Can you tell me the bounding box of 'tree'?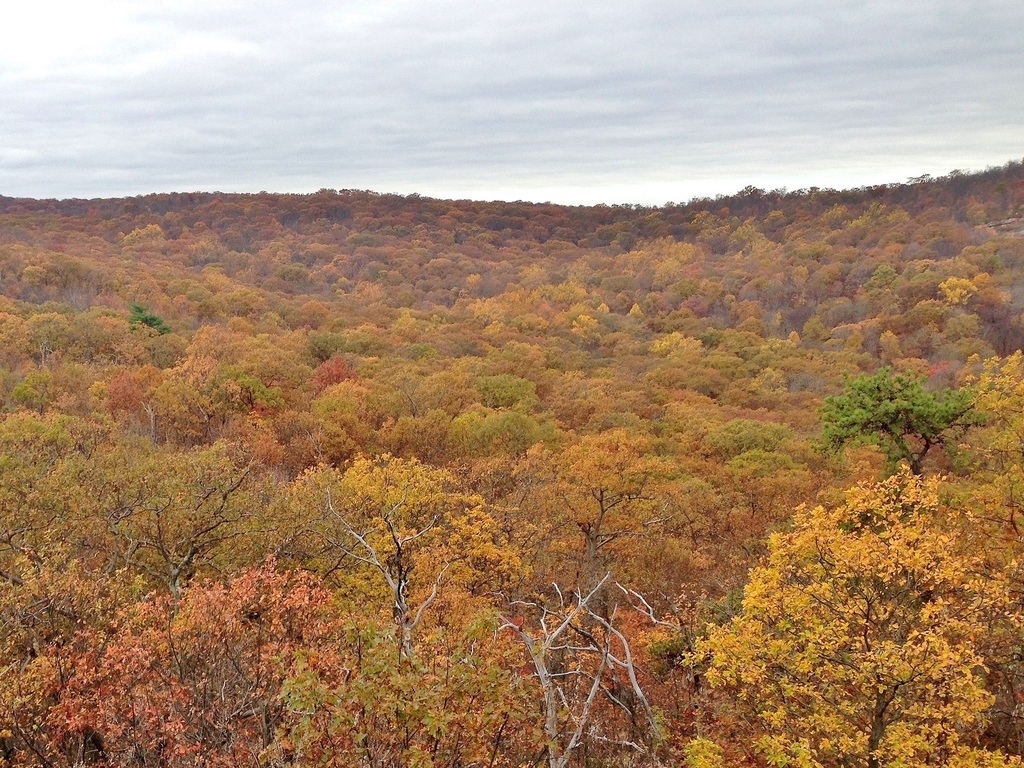
crop(828, 359, 999, 472).
